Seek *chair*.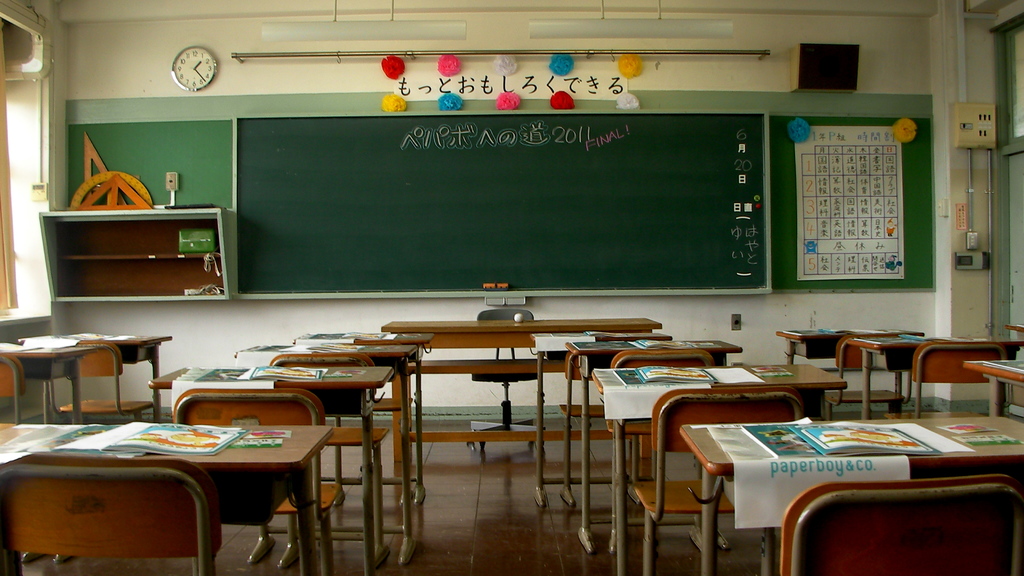
locate(557, 343, 636, 500).
